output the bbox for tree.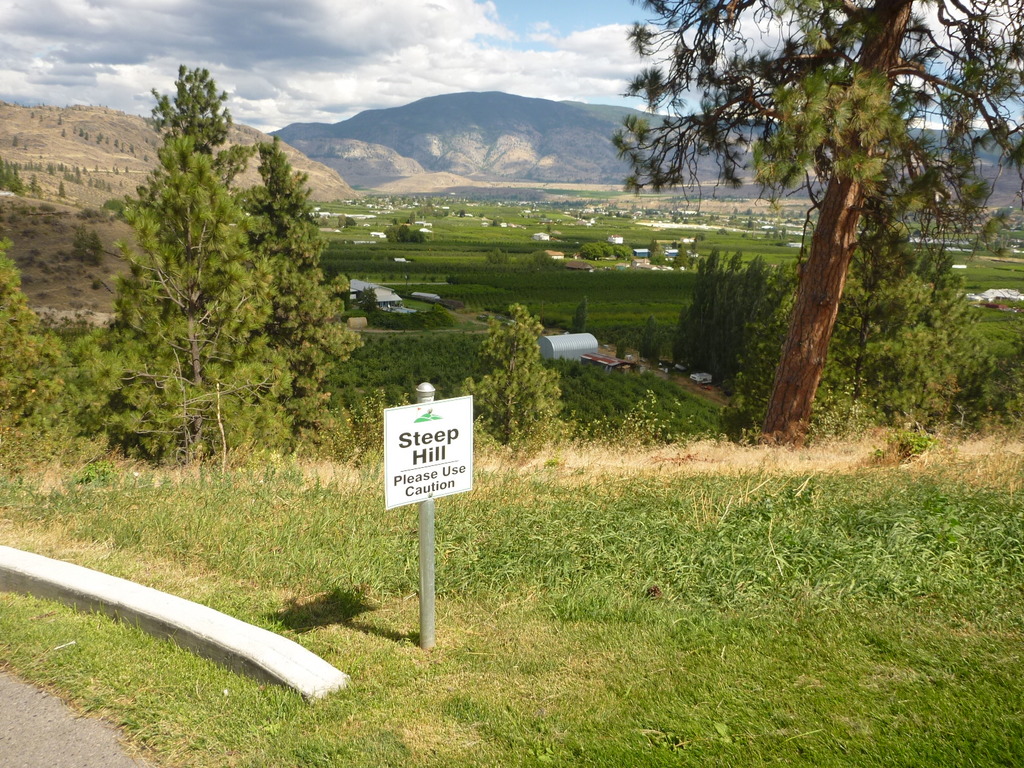
(568,291,587,328).
